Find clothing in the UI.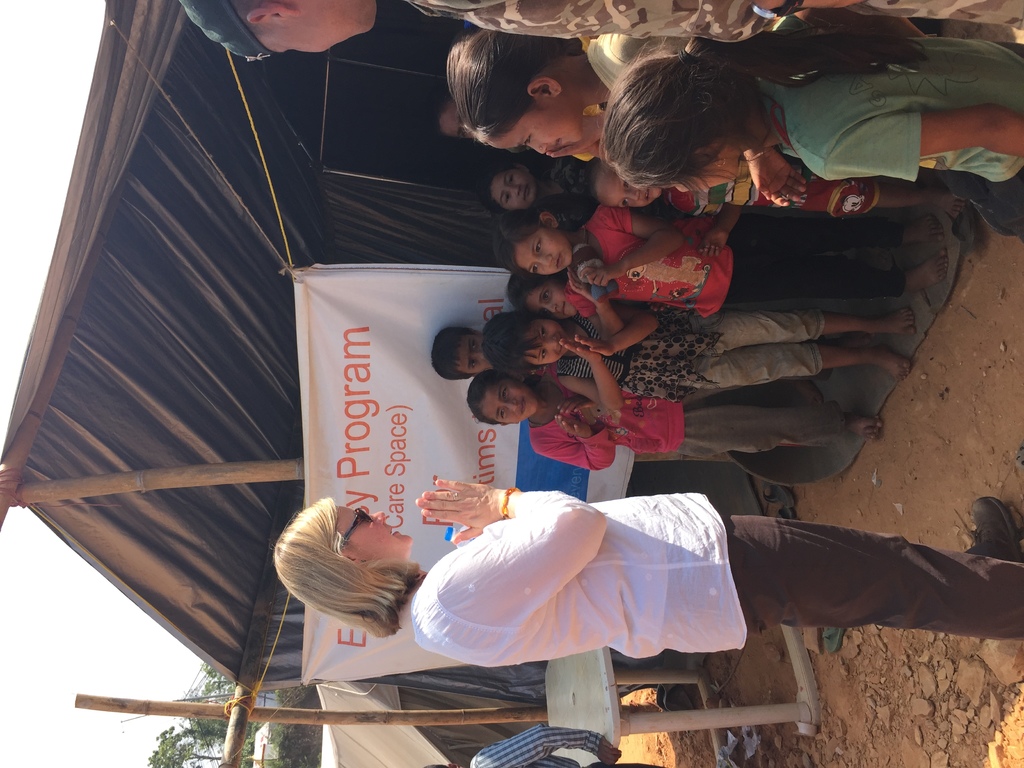
UI element at [423,506,750,673].
